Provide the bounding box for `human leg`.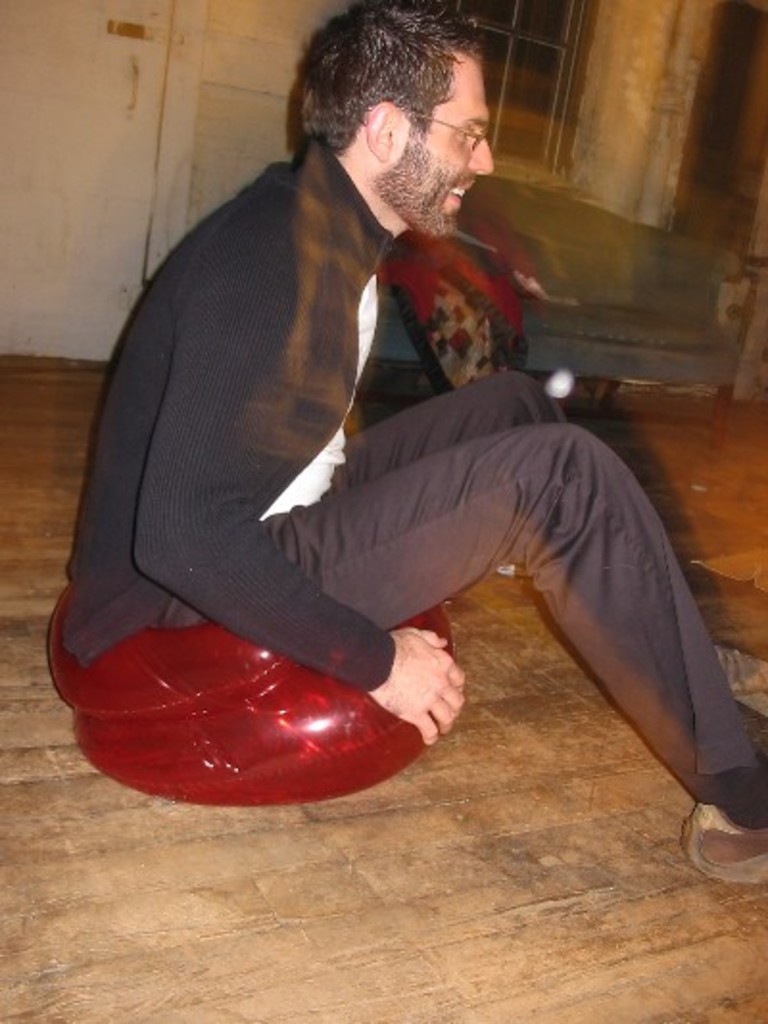
146:367:766:838.
